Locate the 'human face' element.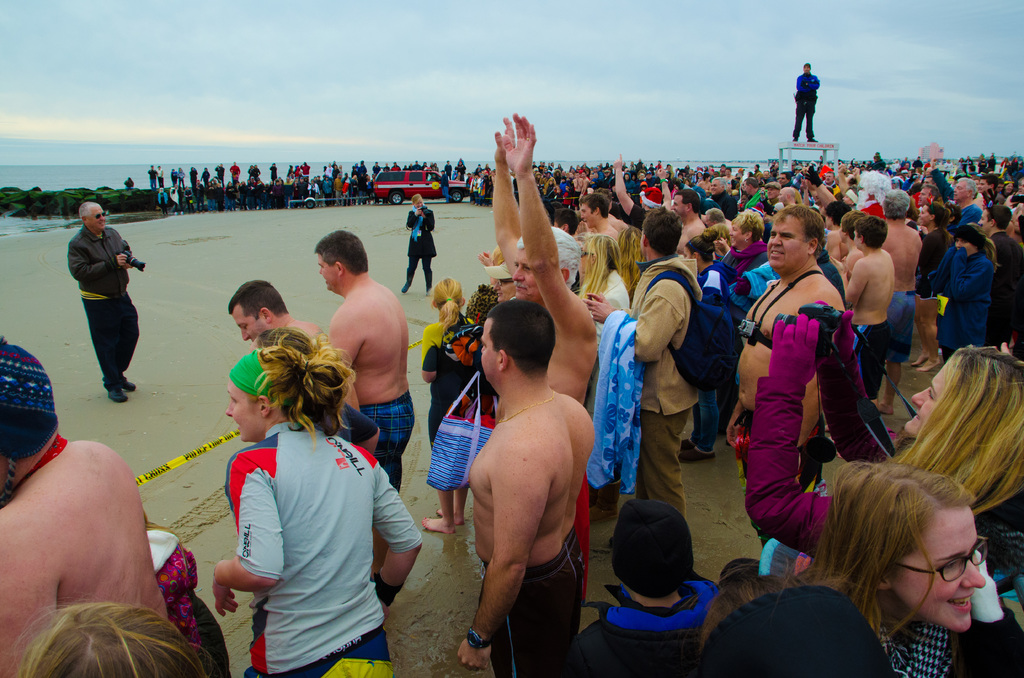
Element bbox: (766,186,776,199).
